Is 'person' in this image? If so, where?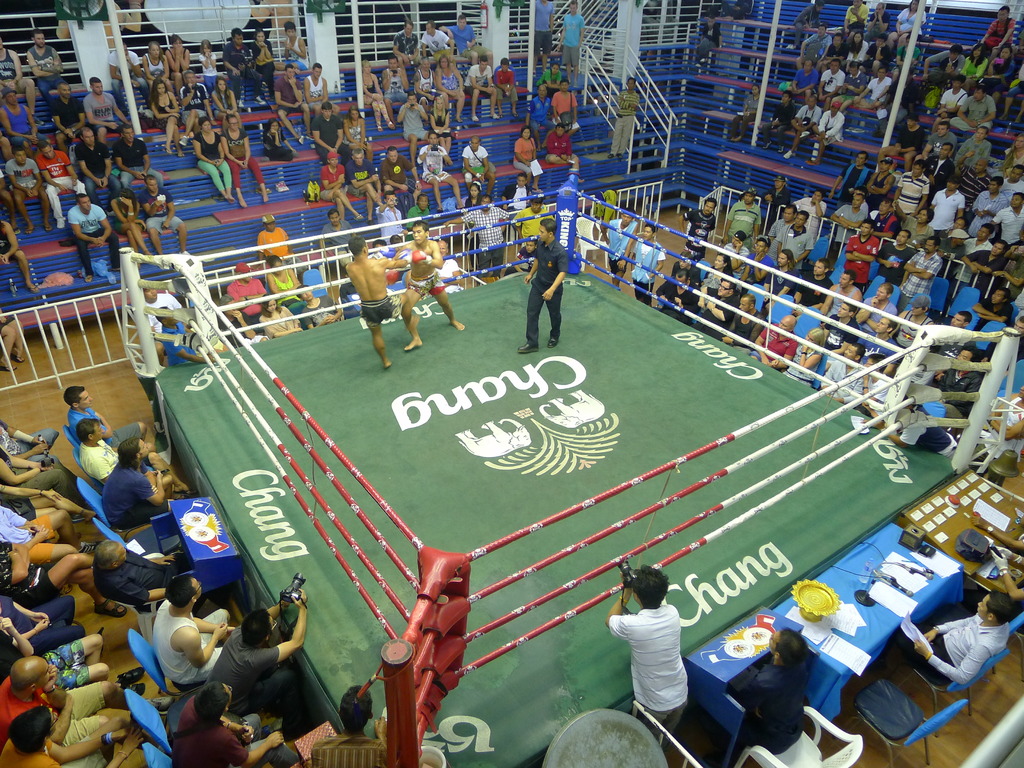
Yes, at bbox(947, 342, 980, 394).
